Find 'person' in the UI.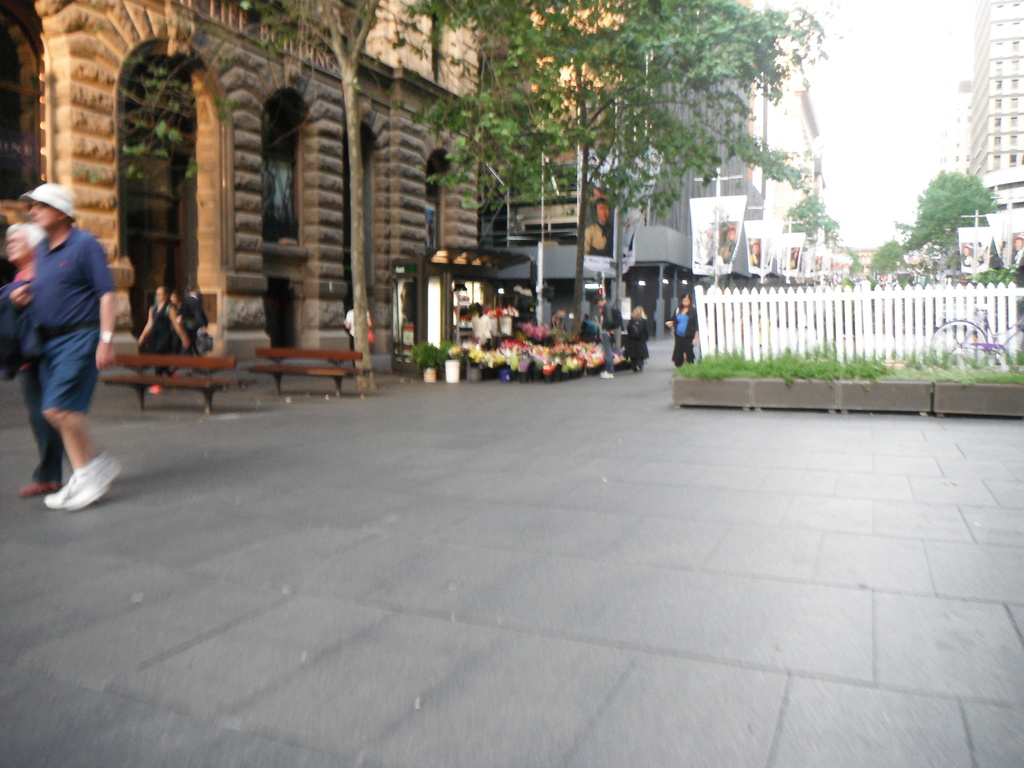
UI element at bbox=[622, 306, 652, 374].
